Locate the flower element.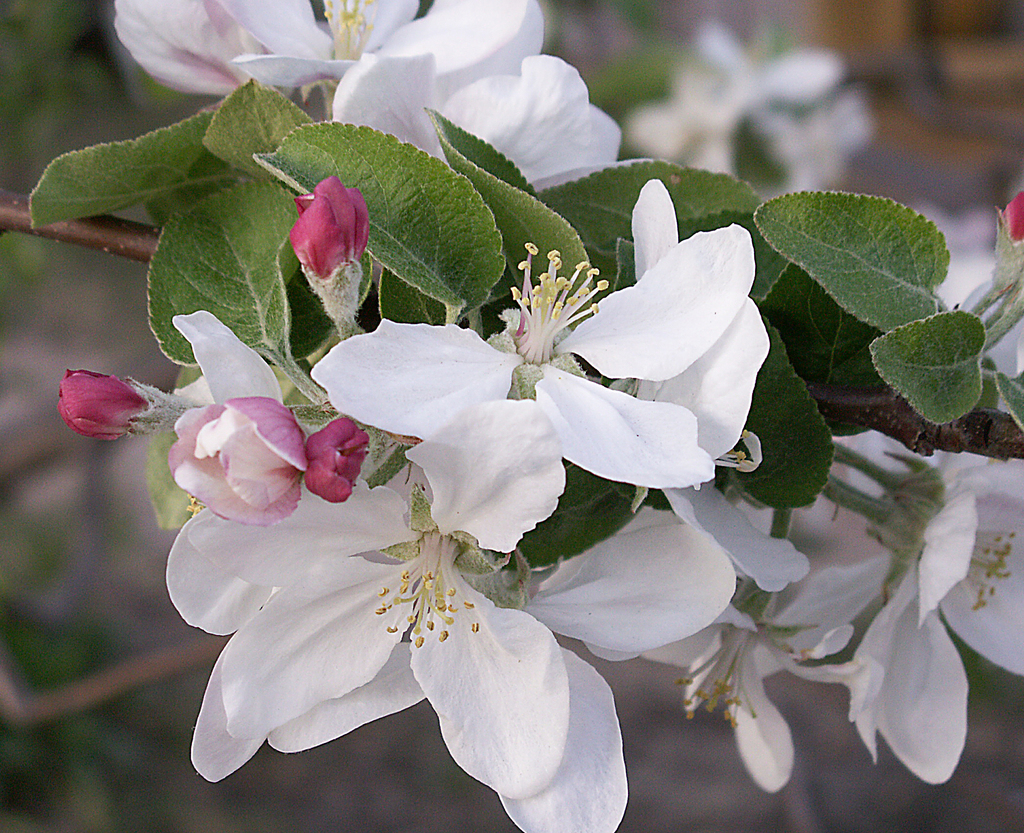
Element bbox: select_region(771, 427, 1023, 784).
